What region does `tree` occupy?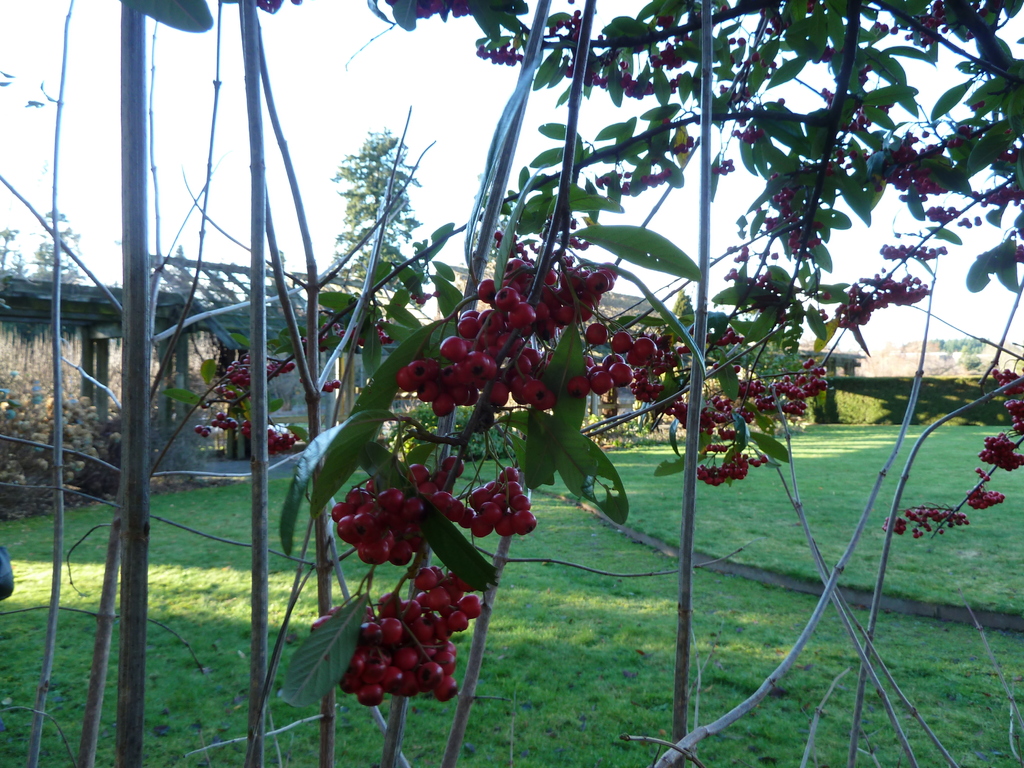
<bbox>209, 7, 1002, 730</bbox>.
